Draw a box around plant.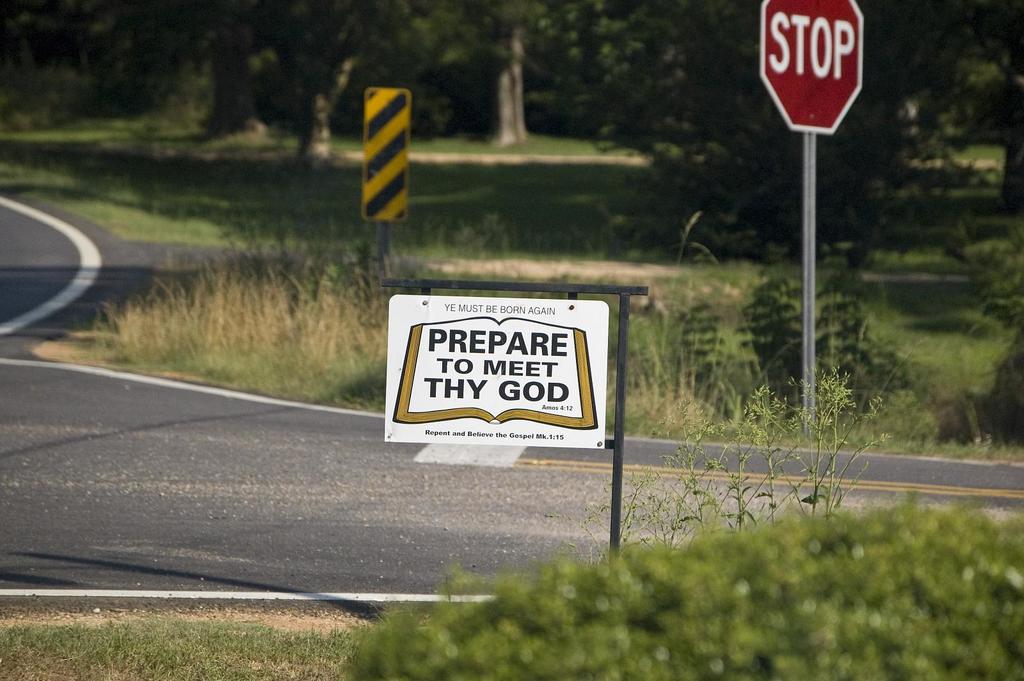
[left=1, top=99, right=682, bottom=258].
